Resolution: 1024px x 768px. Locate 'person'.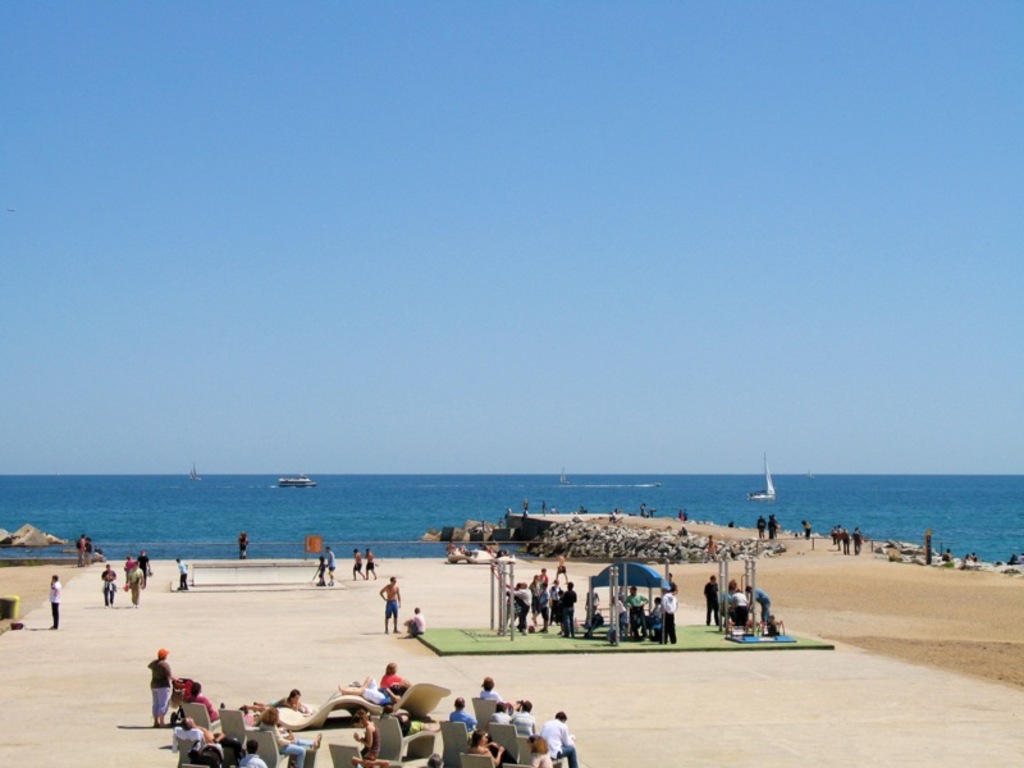
[681,508,691,521].
